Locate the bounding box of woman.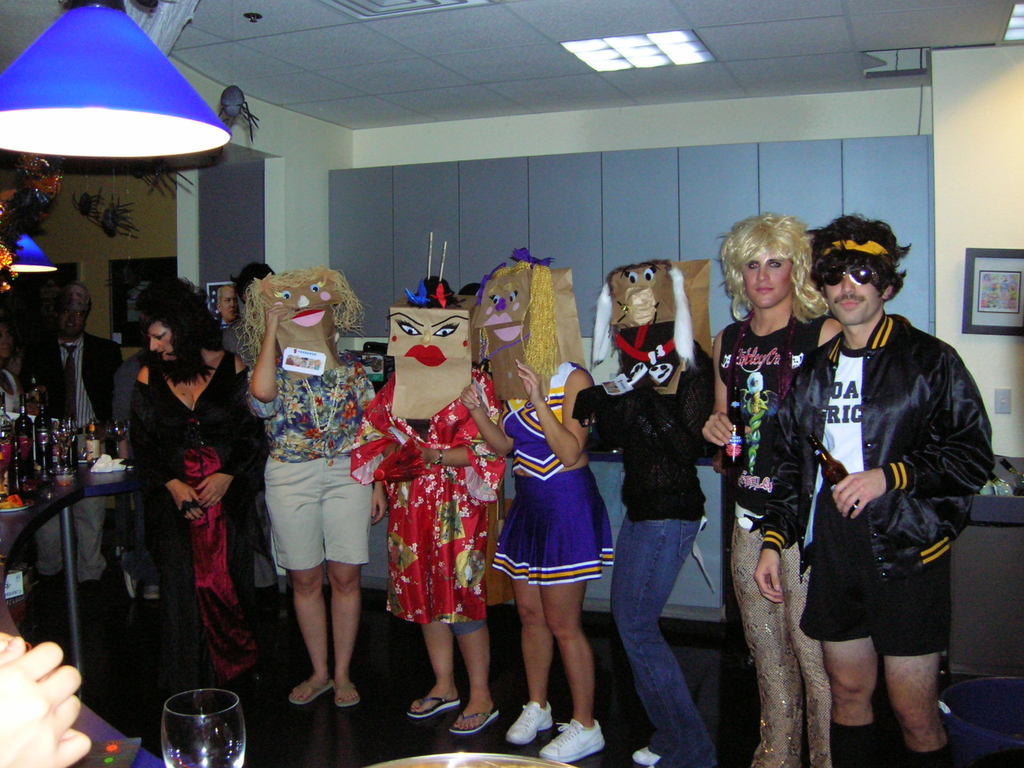
Bounding box: left=237, top=275, right=387, bottom=733.
